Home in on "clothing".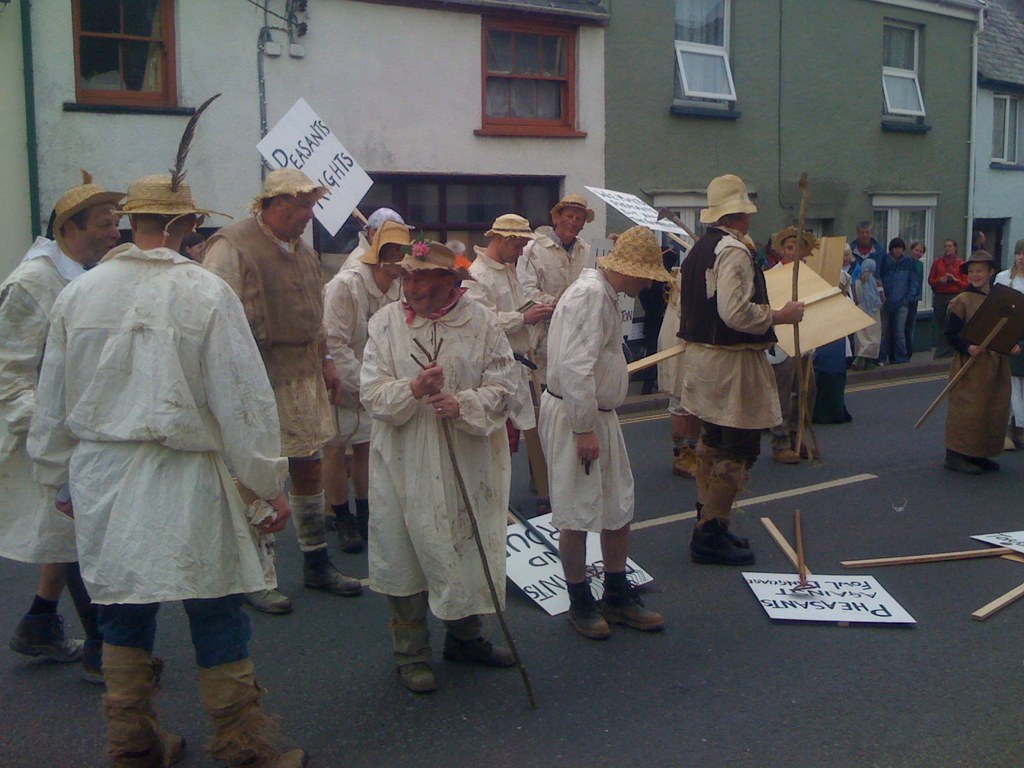
Homed in at [509,223,591,388].
